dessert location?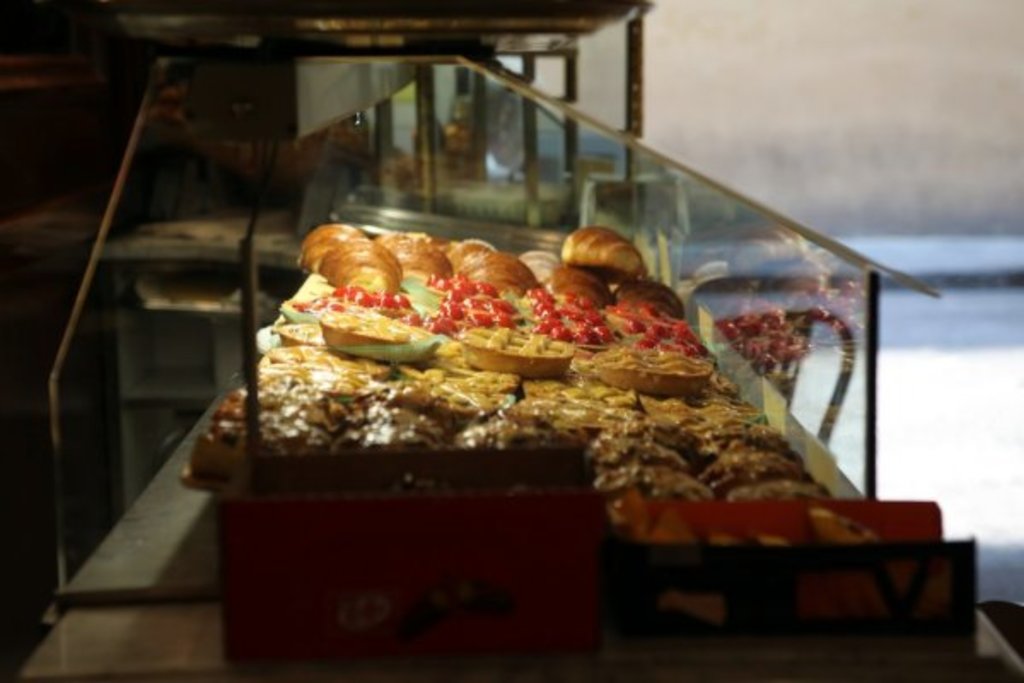
BBox(701, 442, 814, 490)
